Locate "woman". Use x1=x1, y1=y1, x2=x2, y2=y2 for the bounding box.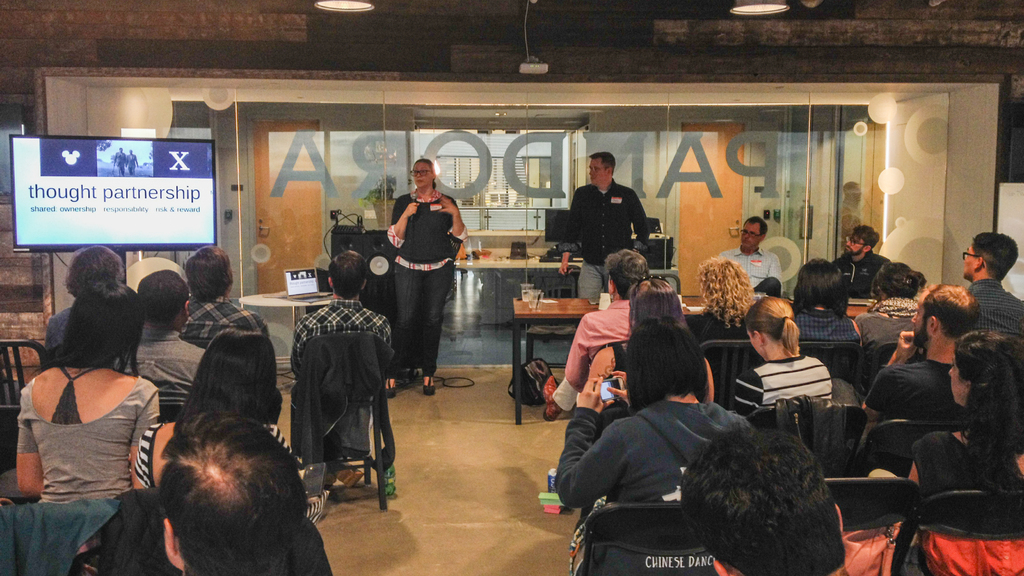
x1=732, y1=294, x2=835, y2=422.
